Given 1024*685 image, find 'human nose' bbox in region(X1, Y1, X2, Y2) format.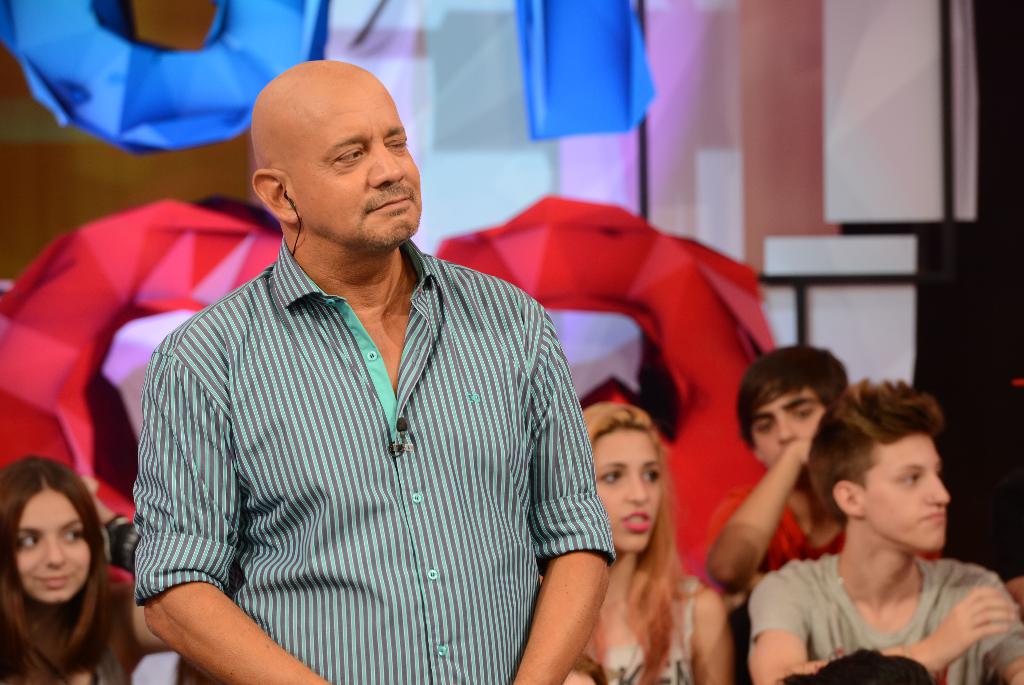
region(623, 474, 652, 505).
